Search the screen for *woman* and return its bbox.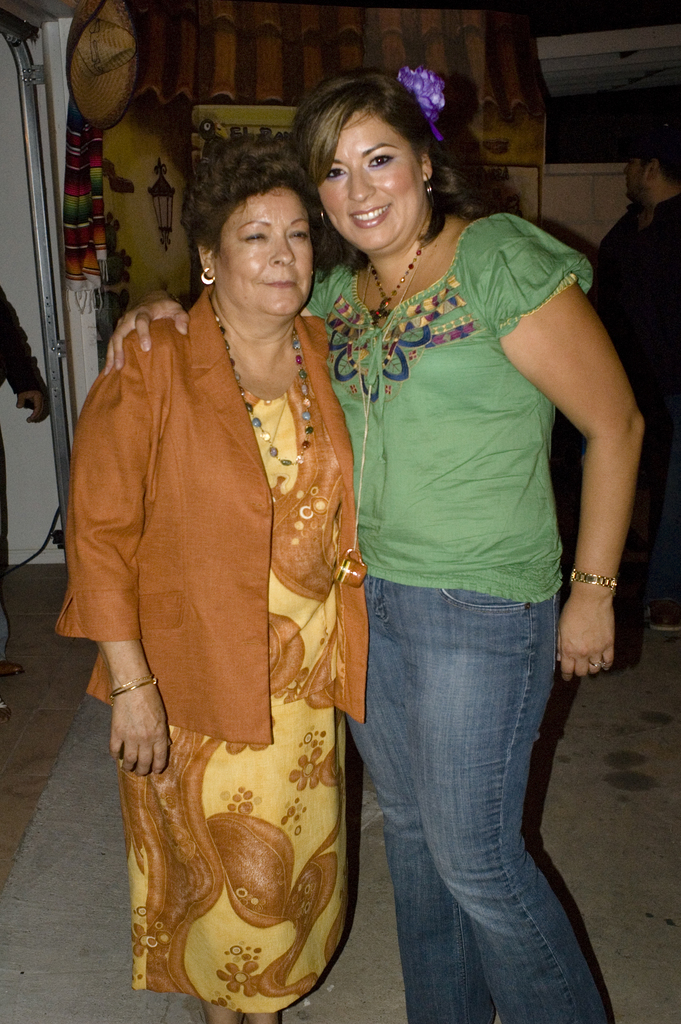
Found: pyautogui.locateOnScreen(101, 74, 648, 1023).
